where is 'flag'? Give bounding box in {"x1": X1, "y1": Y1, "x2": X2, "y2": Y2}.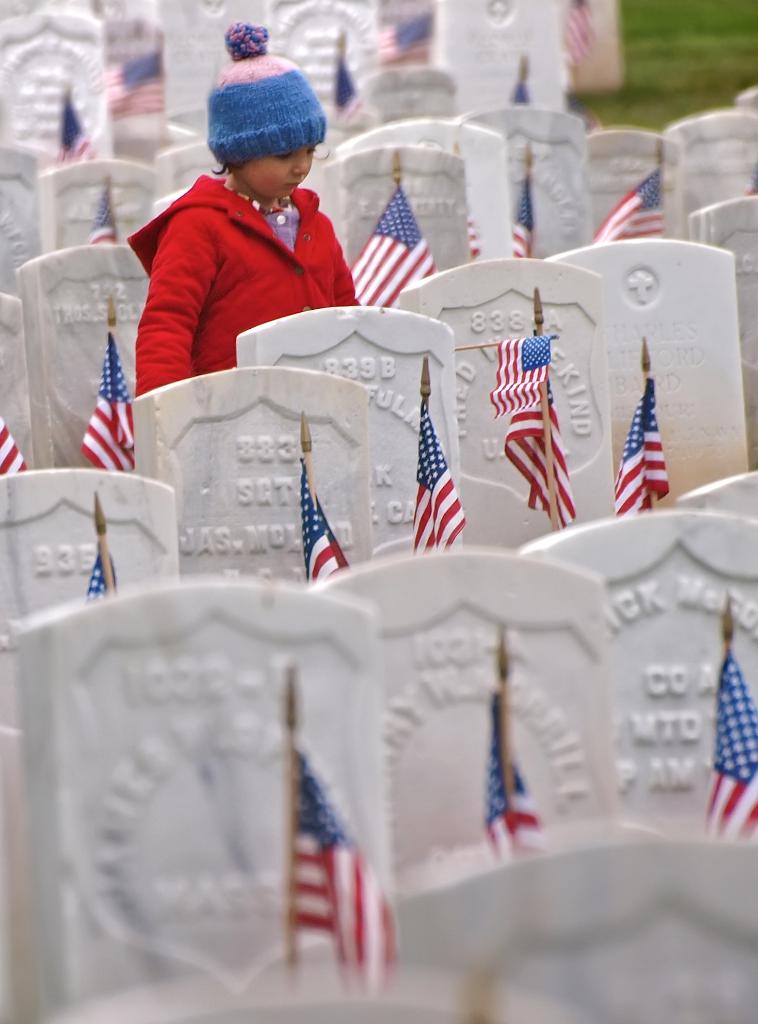
{"x1": 505, "y1": 166, "x2": 533, "y2": 262}.
